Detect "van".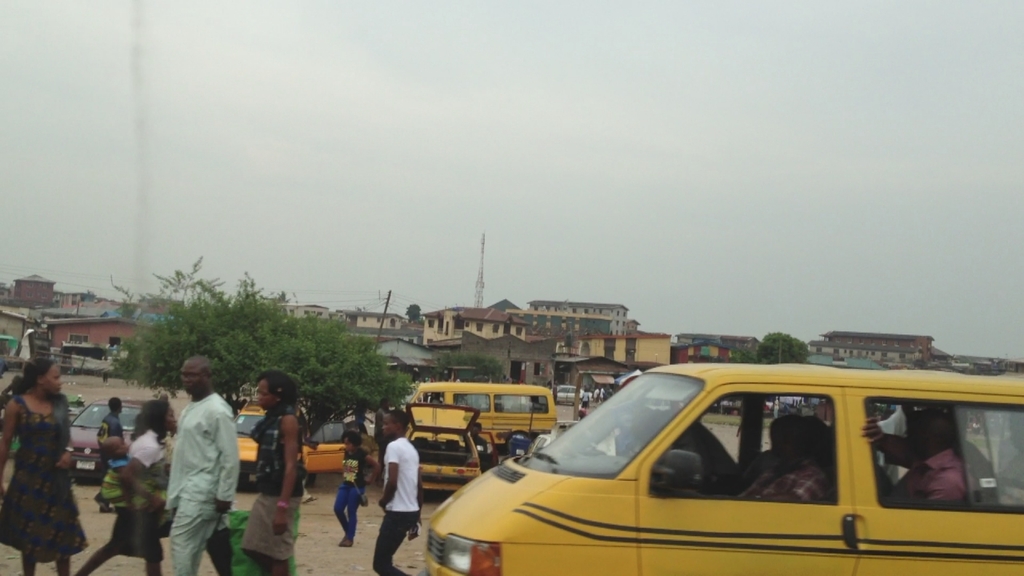
Detected at 420 360 1023 575.
